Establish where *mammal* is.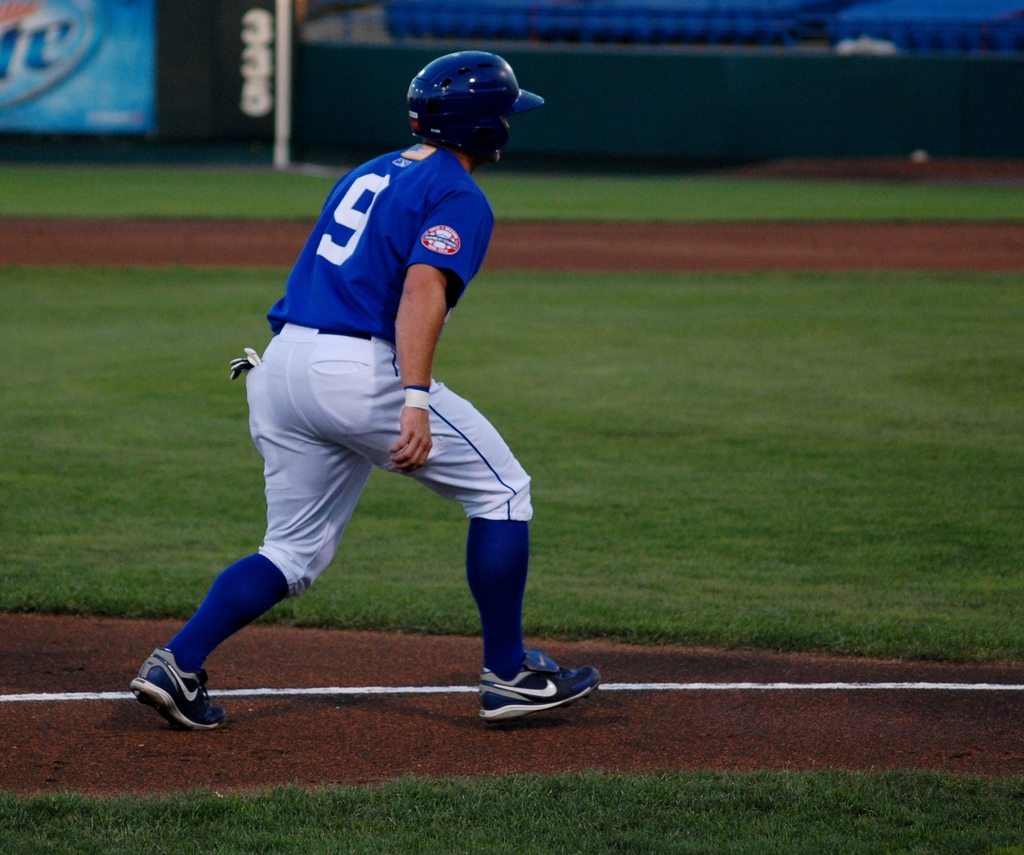
Established at select_region(141, 159, 522, 732).
